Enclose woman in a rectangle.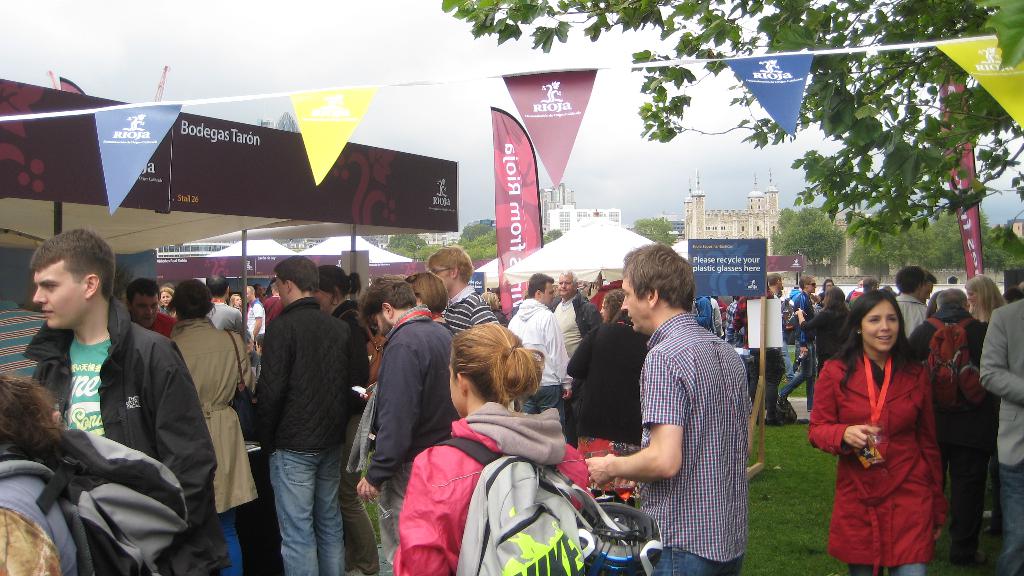
region(566, 292, 650, 497).
